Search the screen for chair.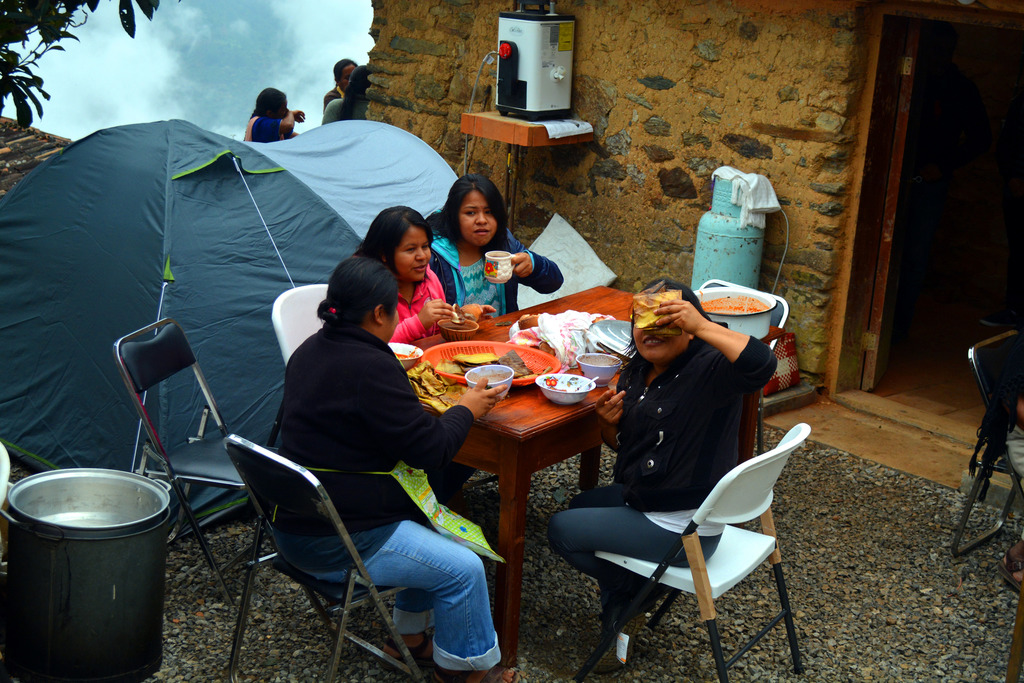
Found at 558:418:813:682.
